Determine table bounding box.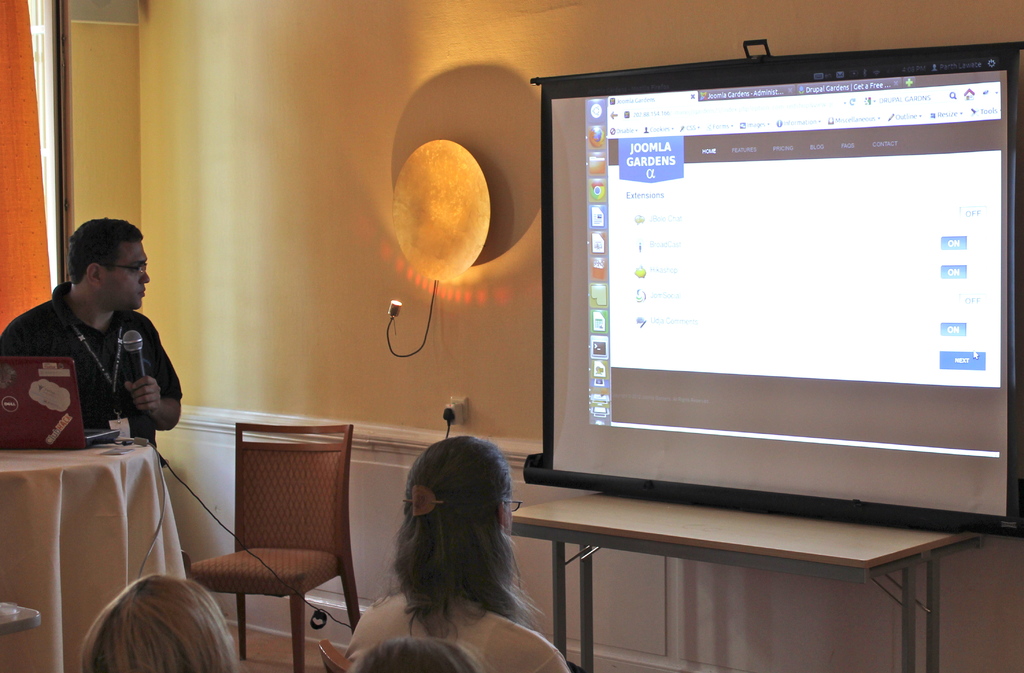
Determined: 4/430/199/644.
